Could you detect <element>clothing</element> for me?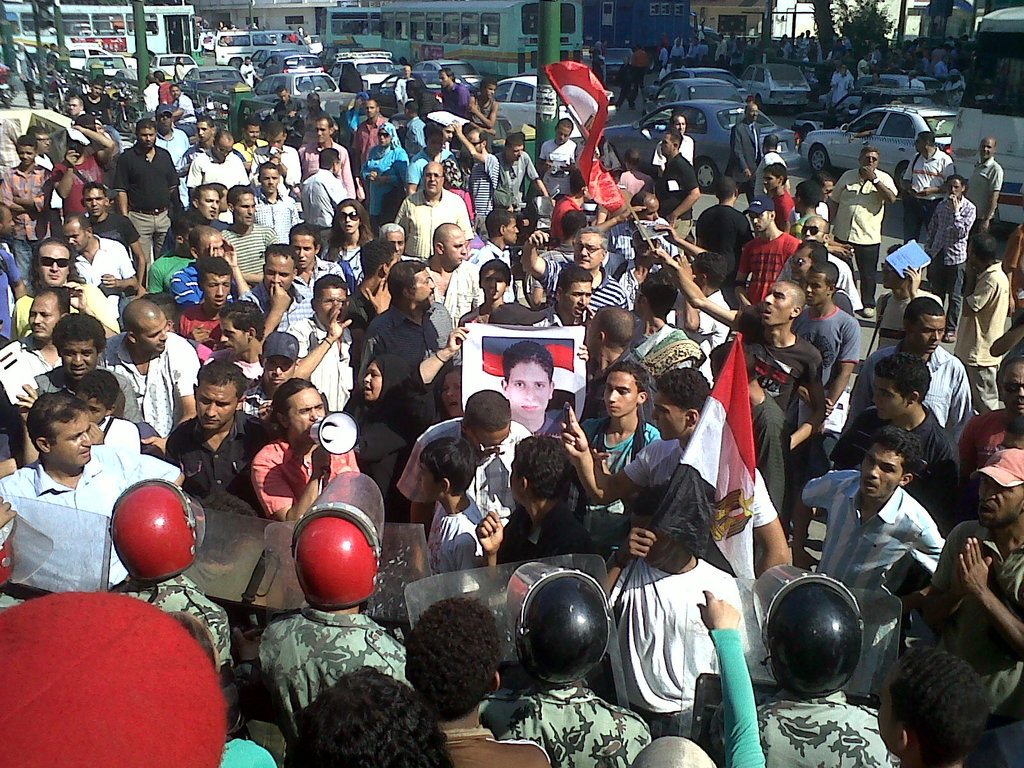
Detection result: (x1=766, y1=247, x2=861, y2=315).
